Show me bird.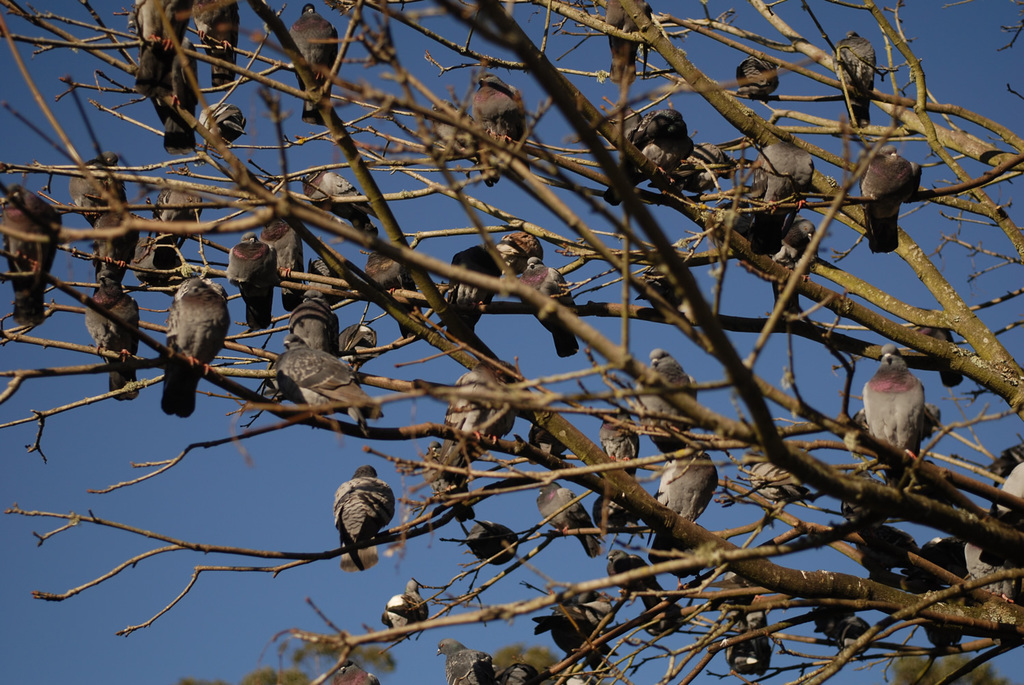
bird is here: 440 514 524 567.
